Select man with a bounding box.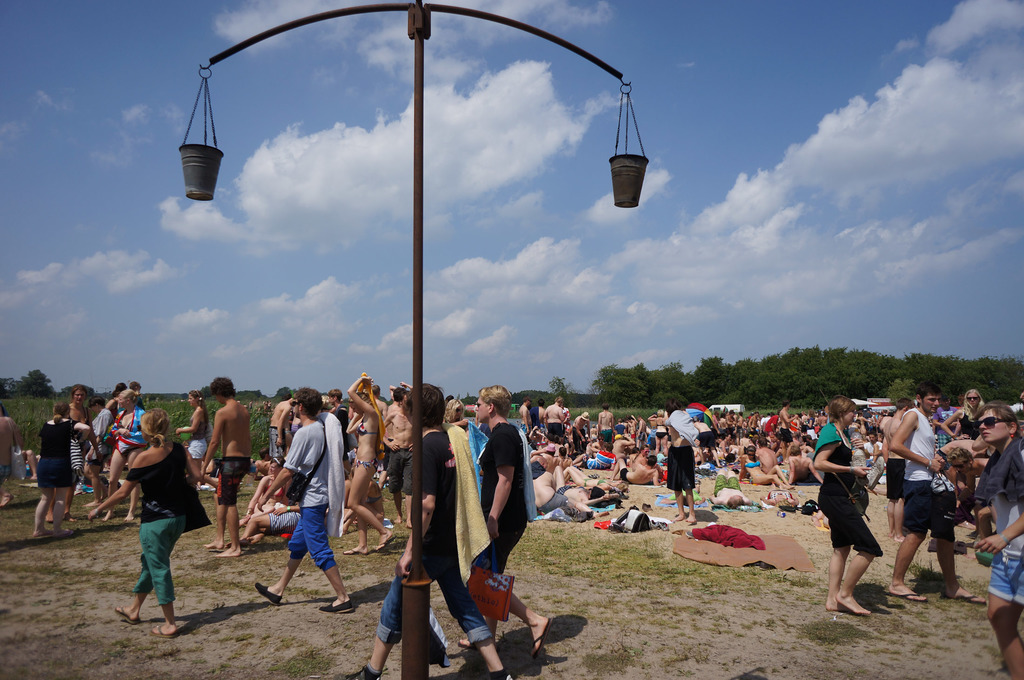
bbox=(259, 381, 346, 623).
